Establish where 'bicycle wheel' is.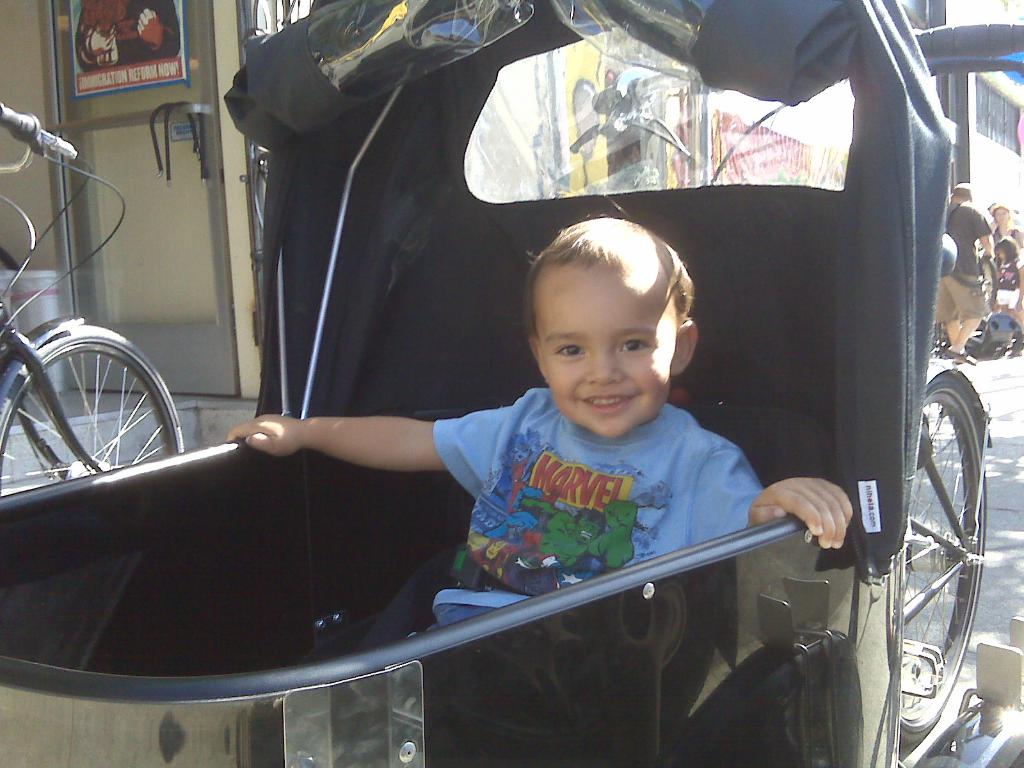
Established at select_region(897, 366, 997, 726).
